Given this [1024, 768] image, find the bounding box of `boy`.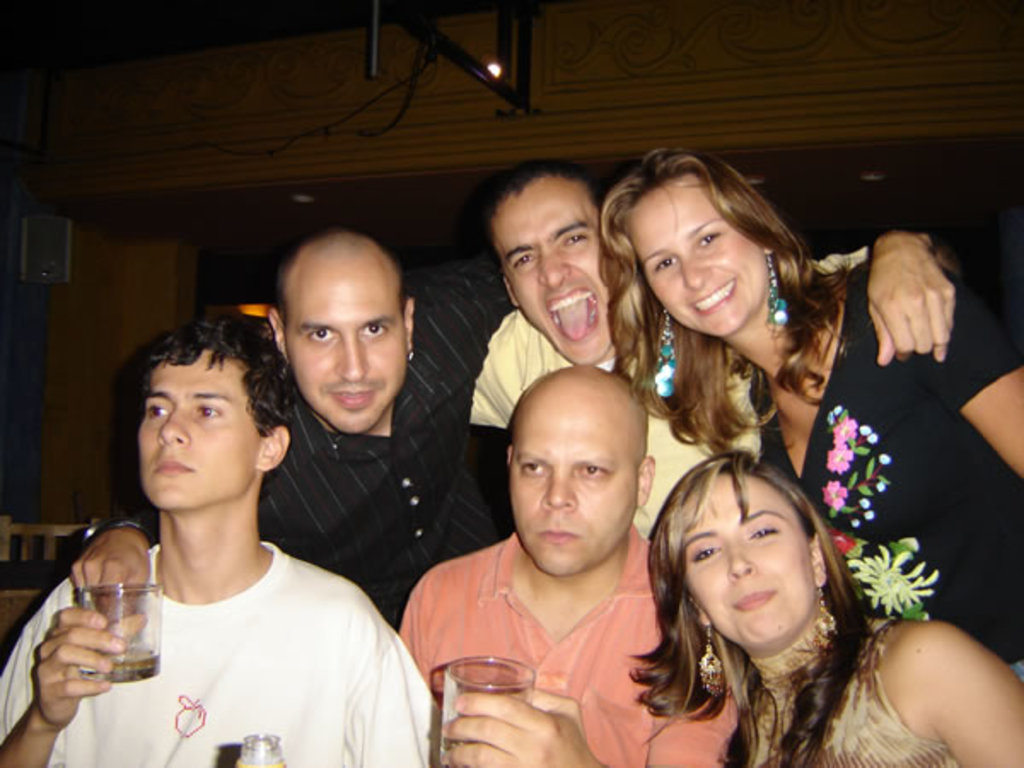
0 312 442 766.
